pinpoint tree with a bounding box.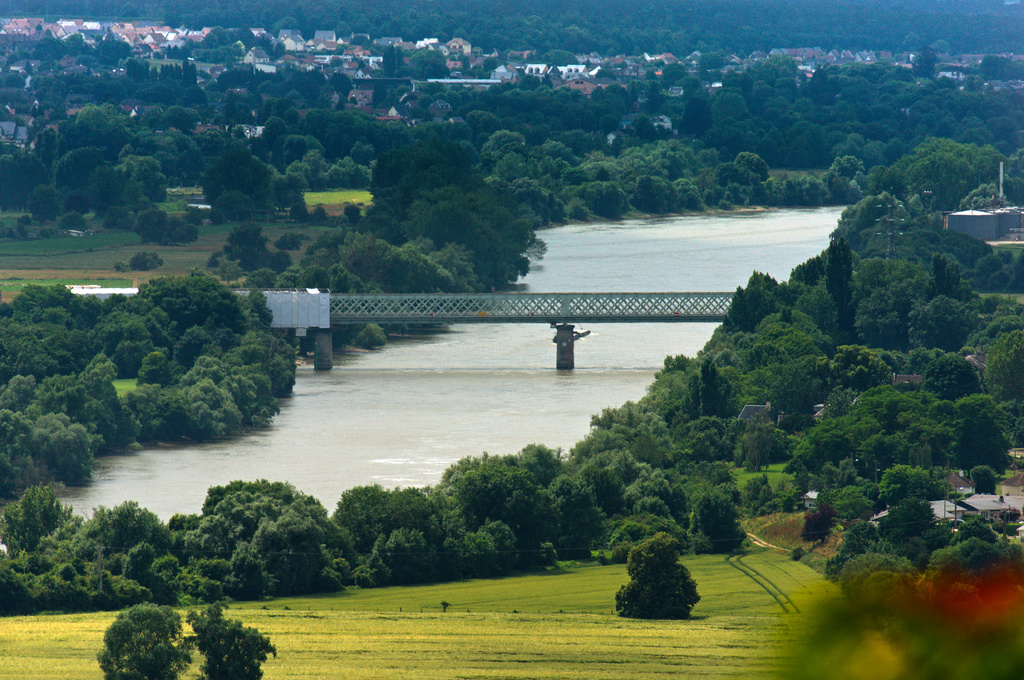
{"left": 676, "top": 98, "right": 717, "bottom": 138}.
